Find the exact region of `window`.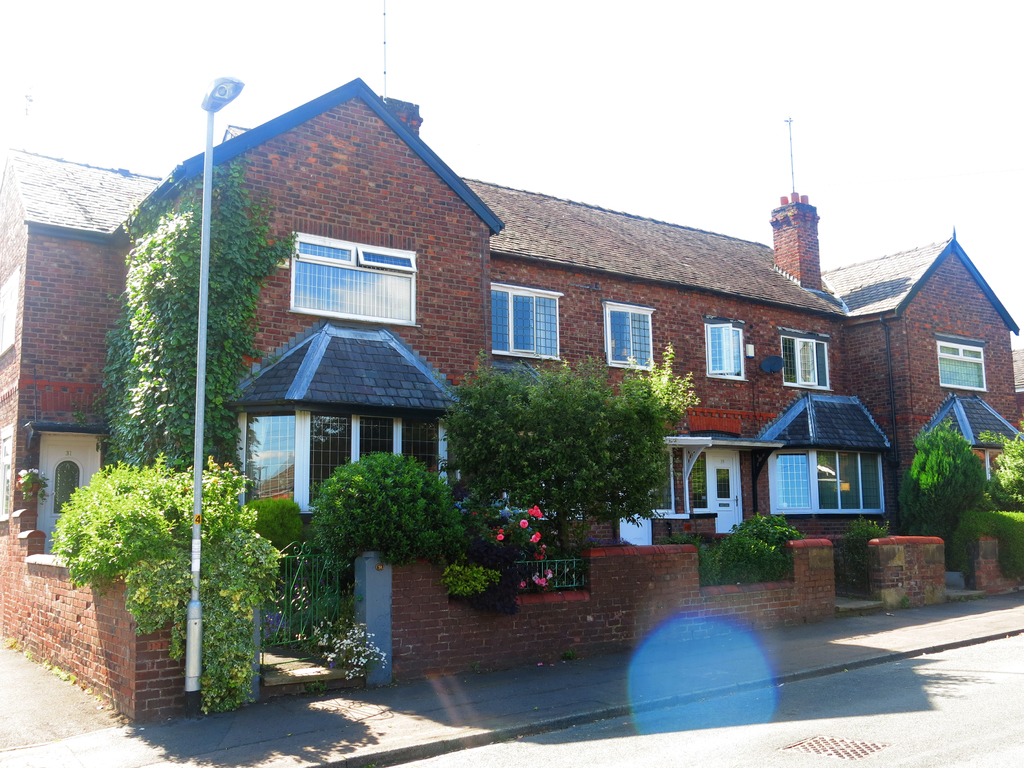
Exact region: (left=768, top=452, right=881, bottom=516).
